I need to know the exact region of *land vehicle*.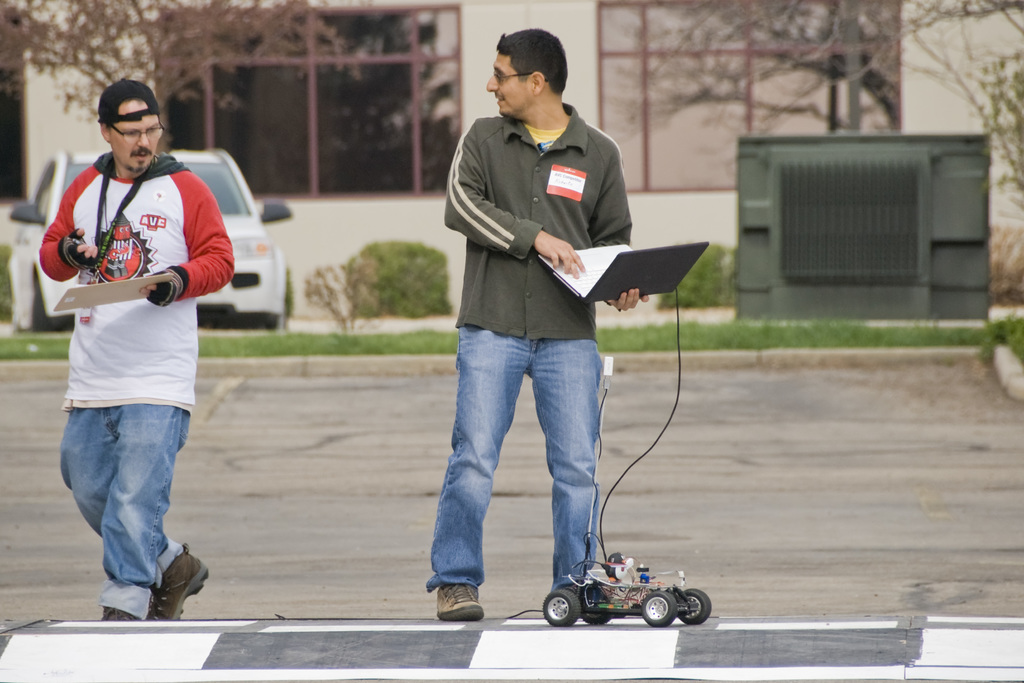
Region: [x1=553, y1=543, x2=713, y2=640].
